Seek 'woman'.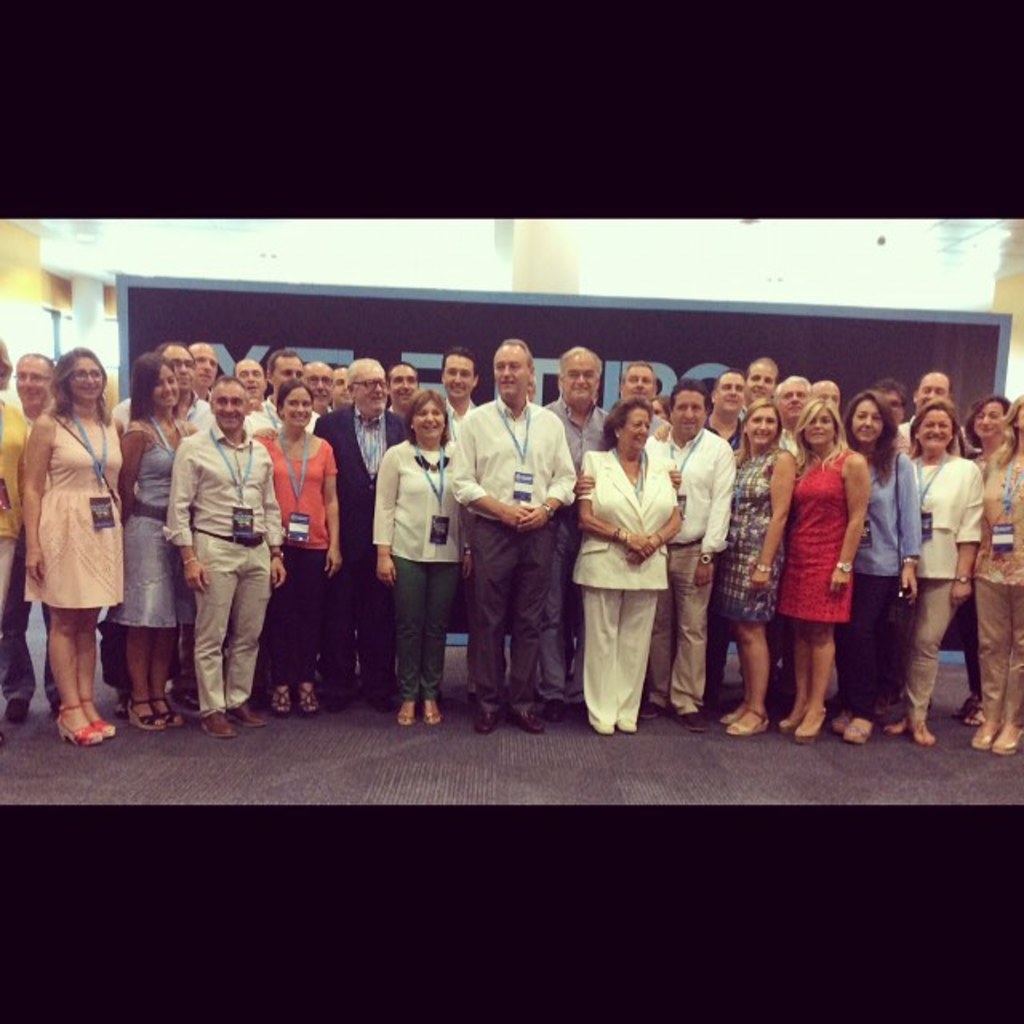
region(250, 374, 342, 718).
